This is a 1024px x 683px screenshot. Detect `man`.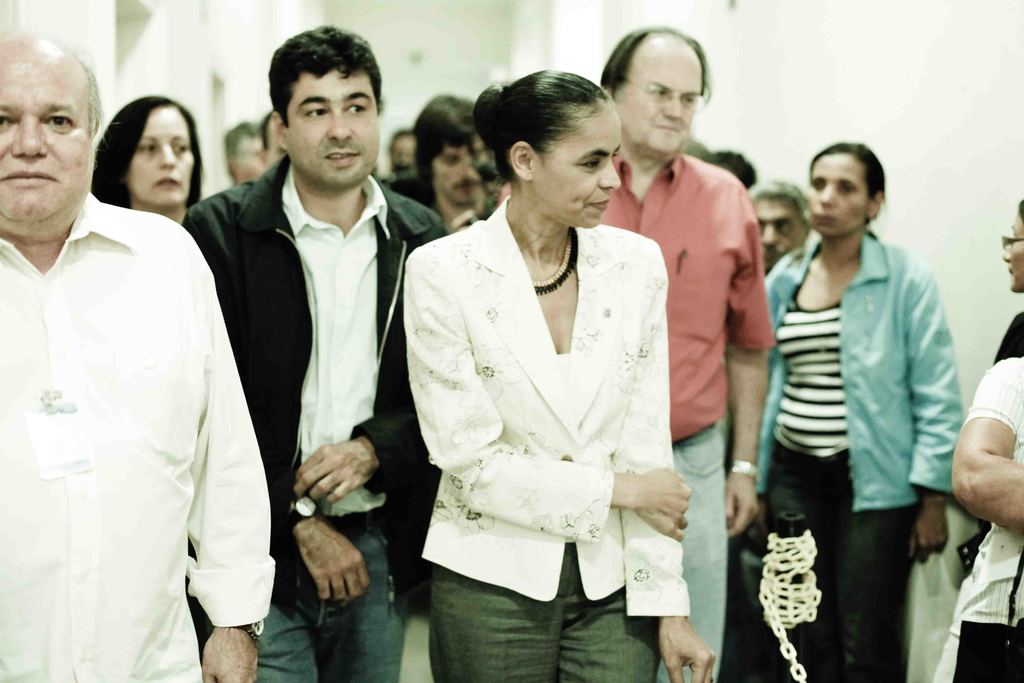
<bbox>385, 94, 492, 227</bbox>.
